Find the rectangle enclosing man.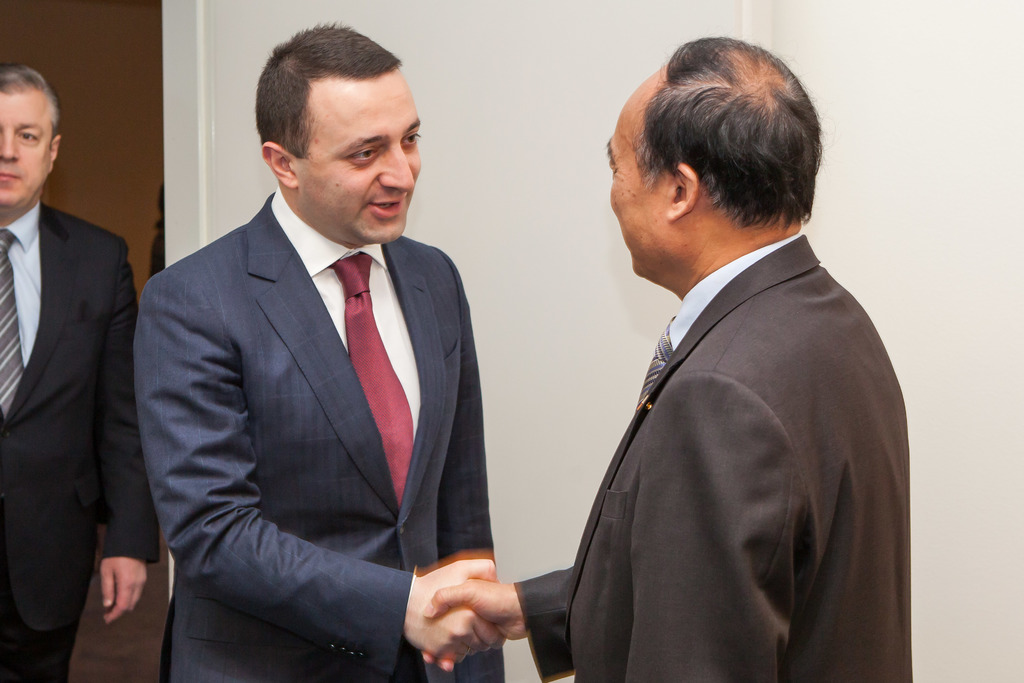
<region>0, 58, 165, 682</region>.
